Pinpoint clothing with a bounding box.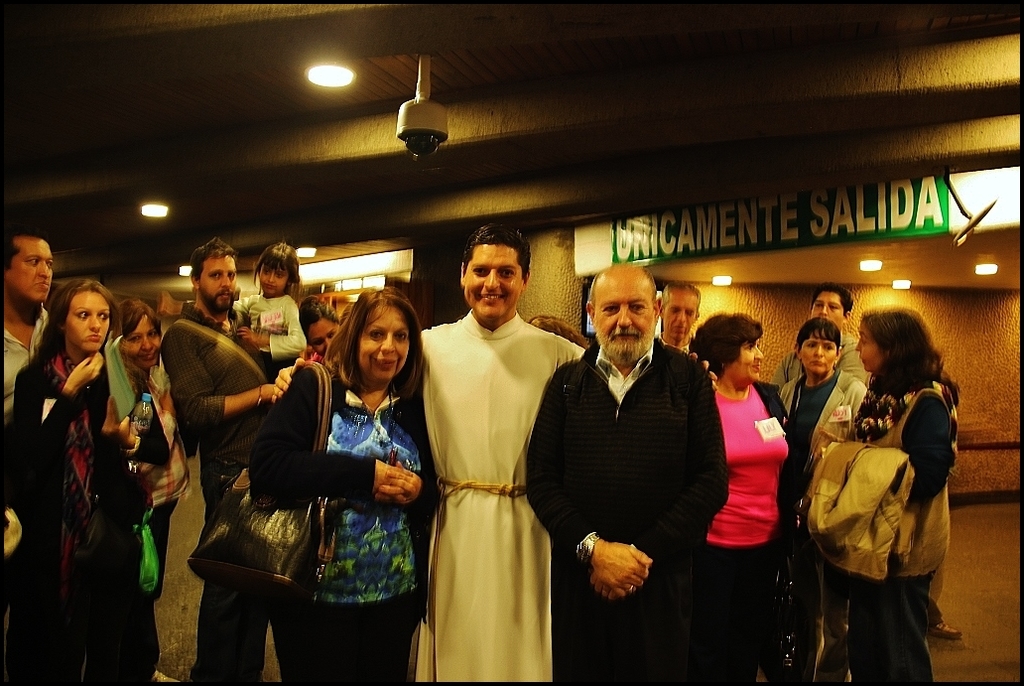
select_region(770, 331, 876, 395).
